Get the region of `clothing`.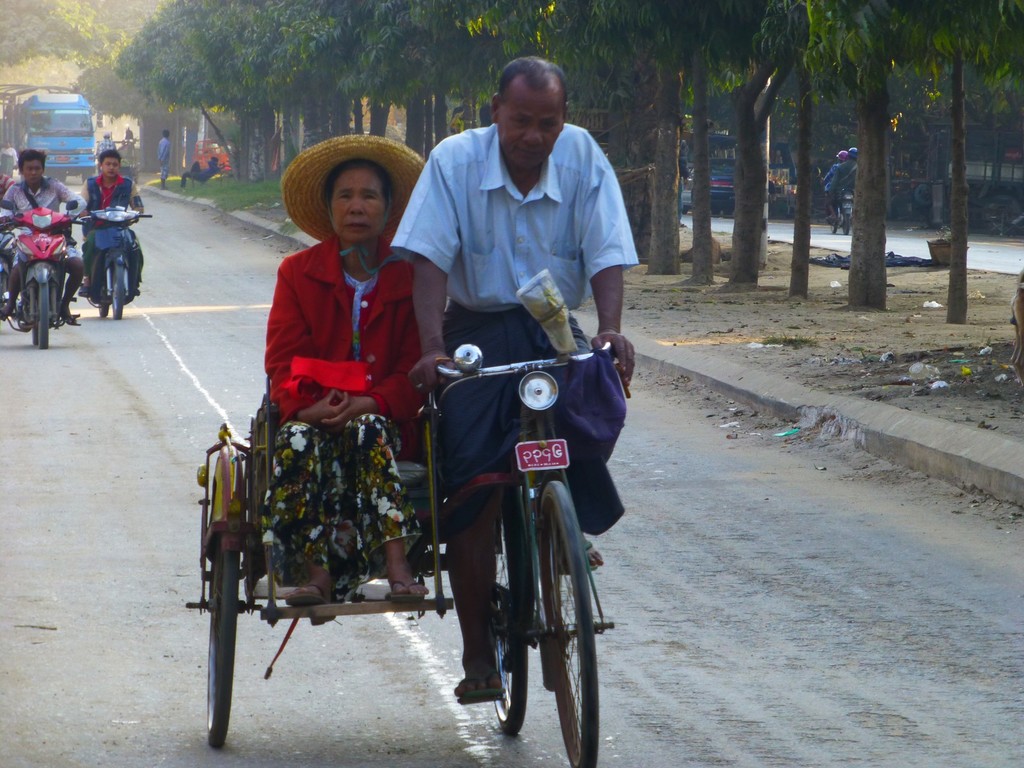
detection(237, 202, 428, 506).
